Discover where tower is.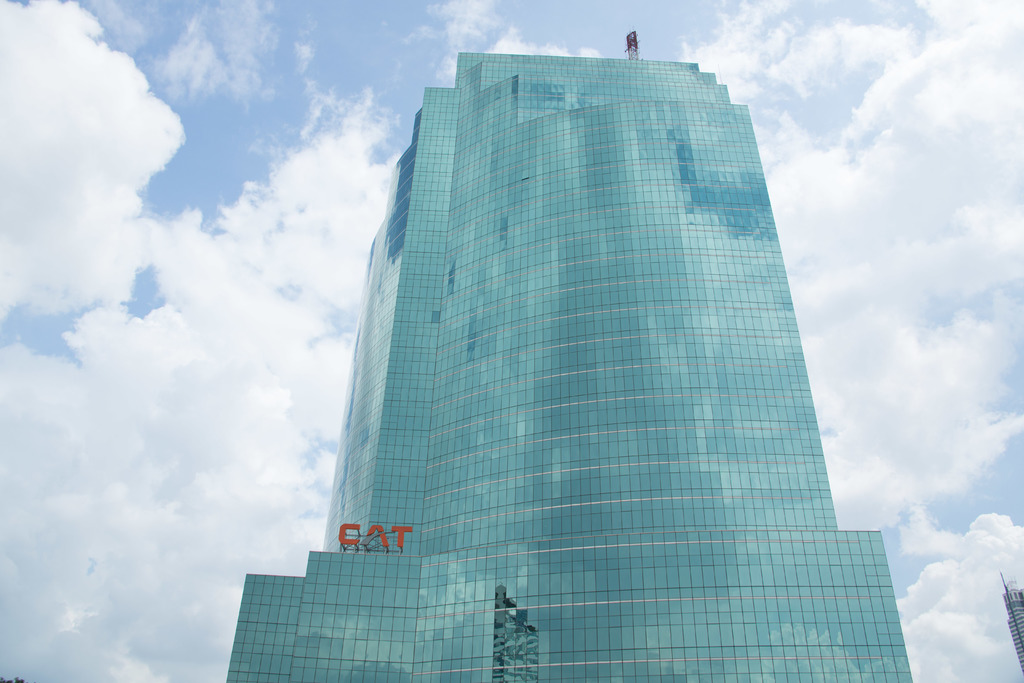
Discovered at rect(253, 29, 905, 635).
